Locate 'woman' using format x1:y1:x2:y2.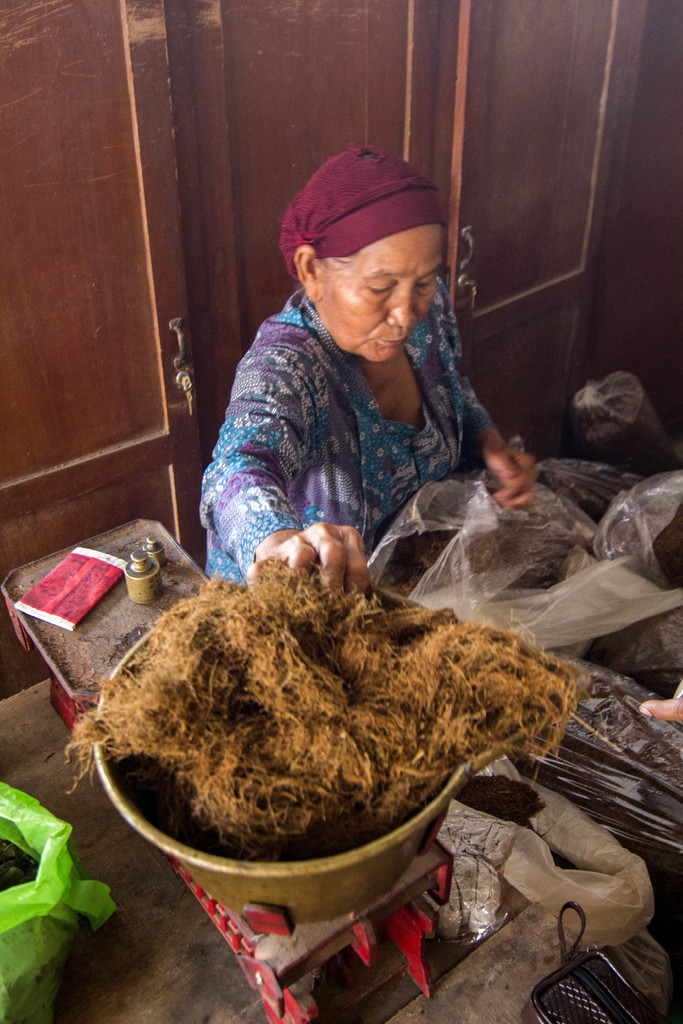
197:152:540:584.
